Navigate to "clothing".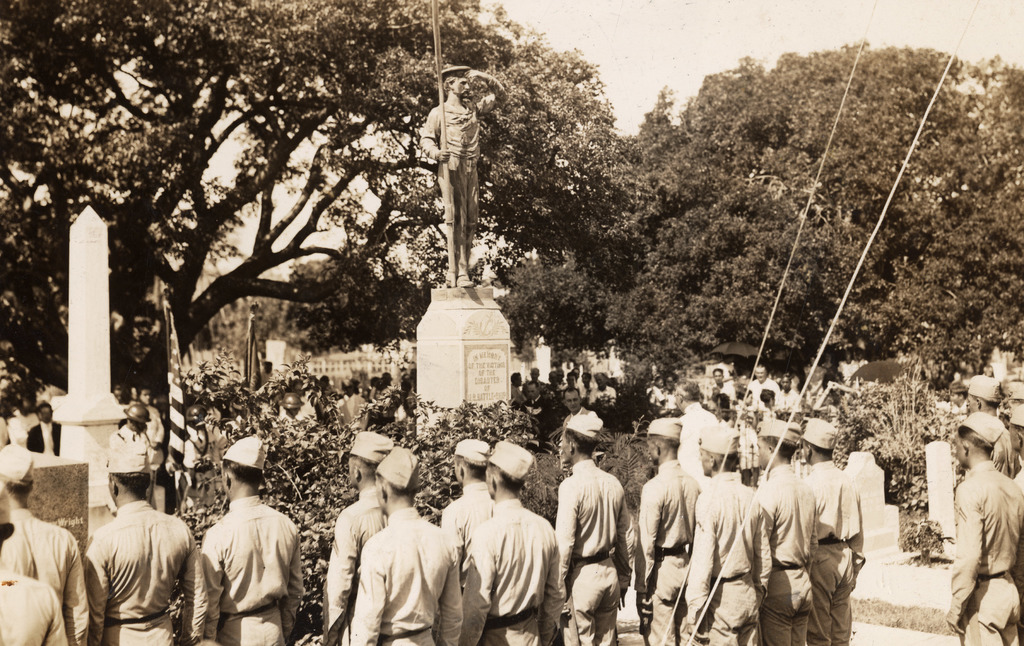
Navigation target: (left=346, top=503, right=465, bottom=645).
